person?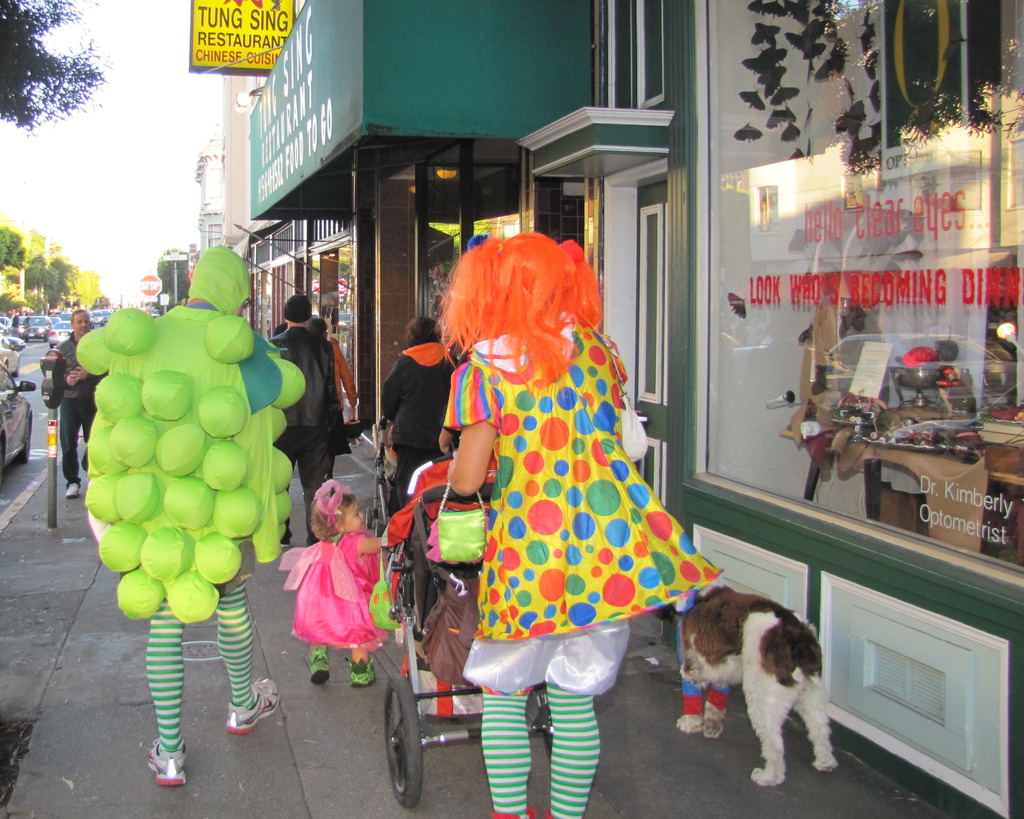
(55,305,108,505)
